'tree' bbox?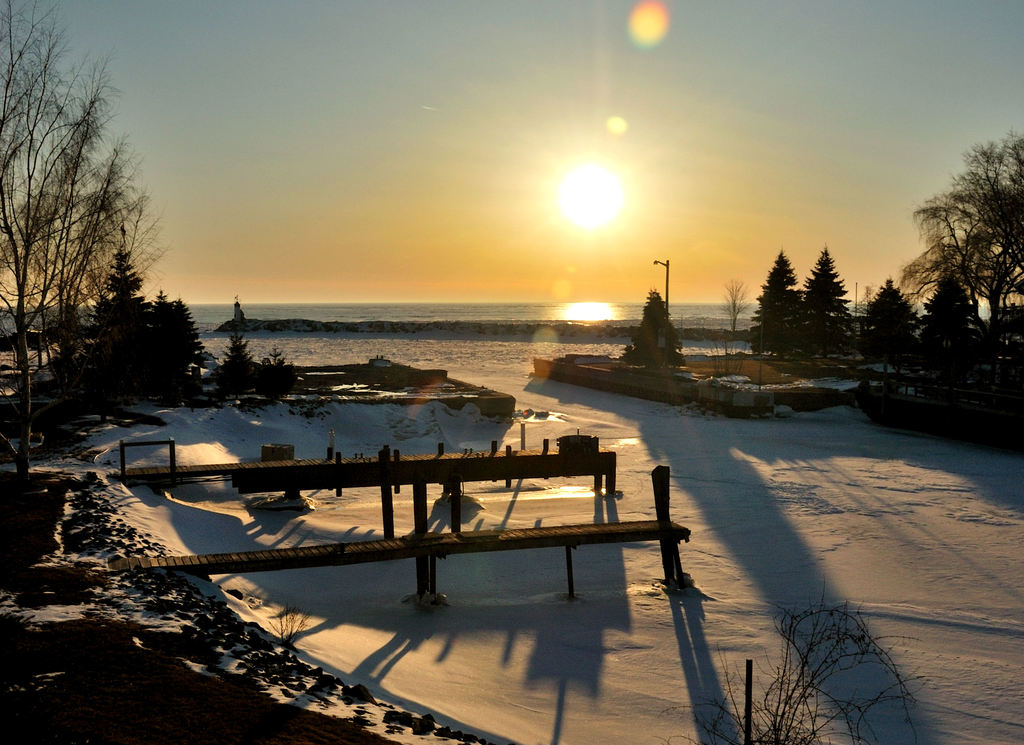
{"x1": 867, "y1": 125, "x2": 1023, "y2": 426}
